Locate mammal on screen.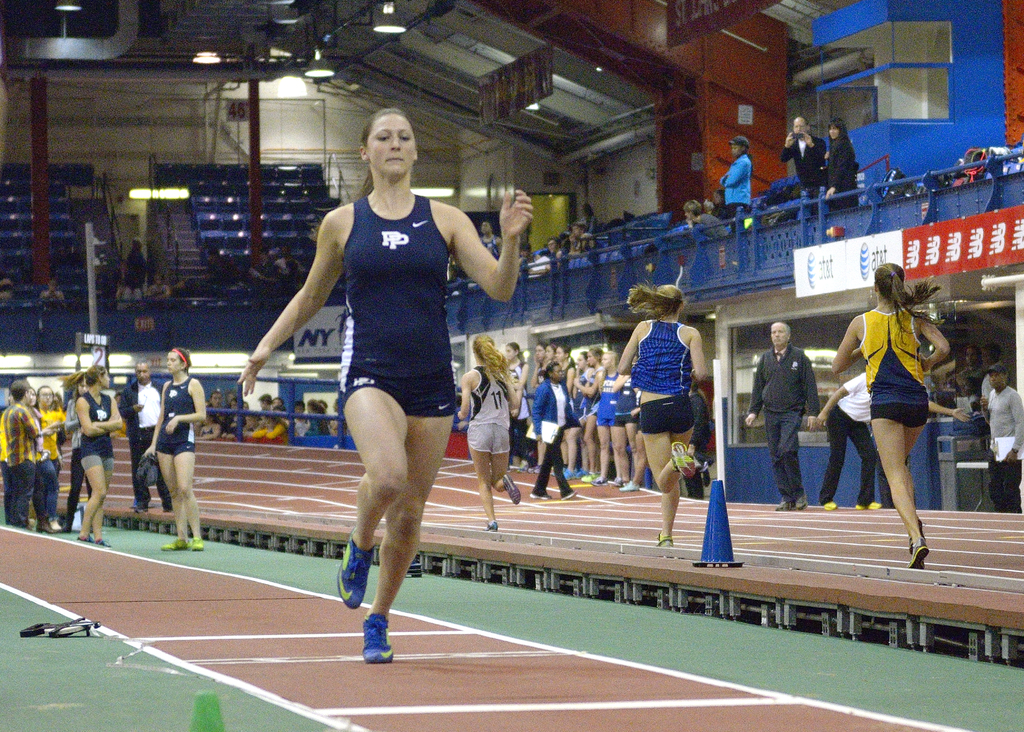
On screen at (124,237,152,307).
